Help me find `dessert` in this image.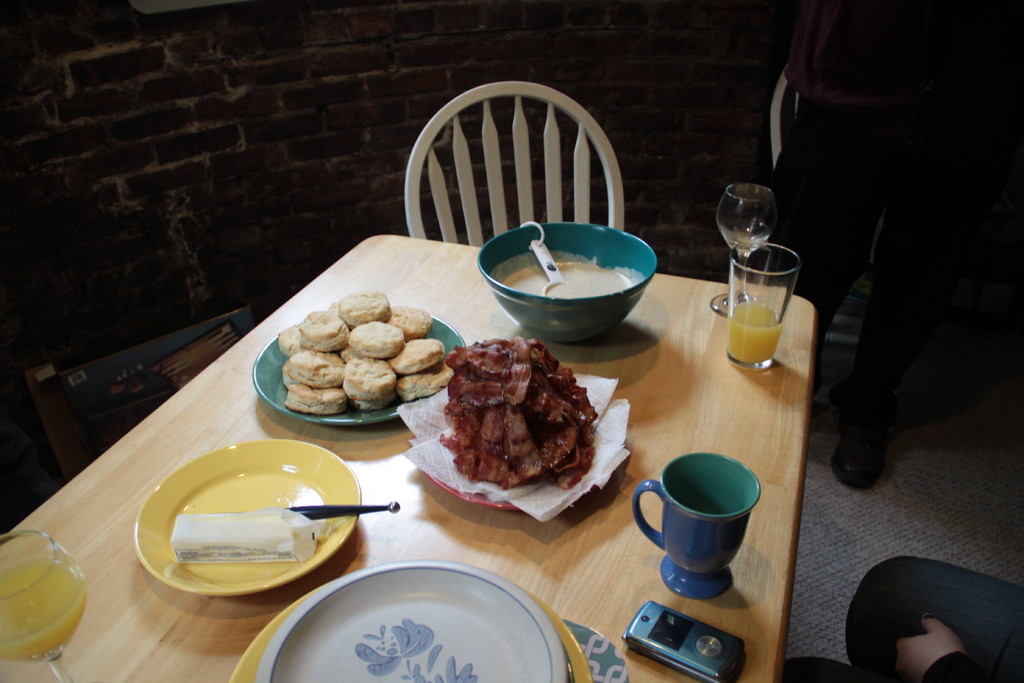
Found it: Rect(438, 340, 598, 490).
